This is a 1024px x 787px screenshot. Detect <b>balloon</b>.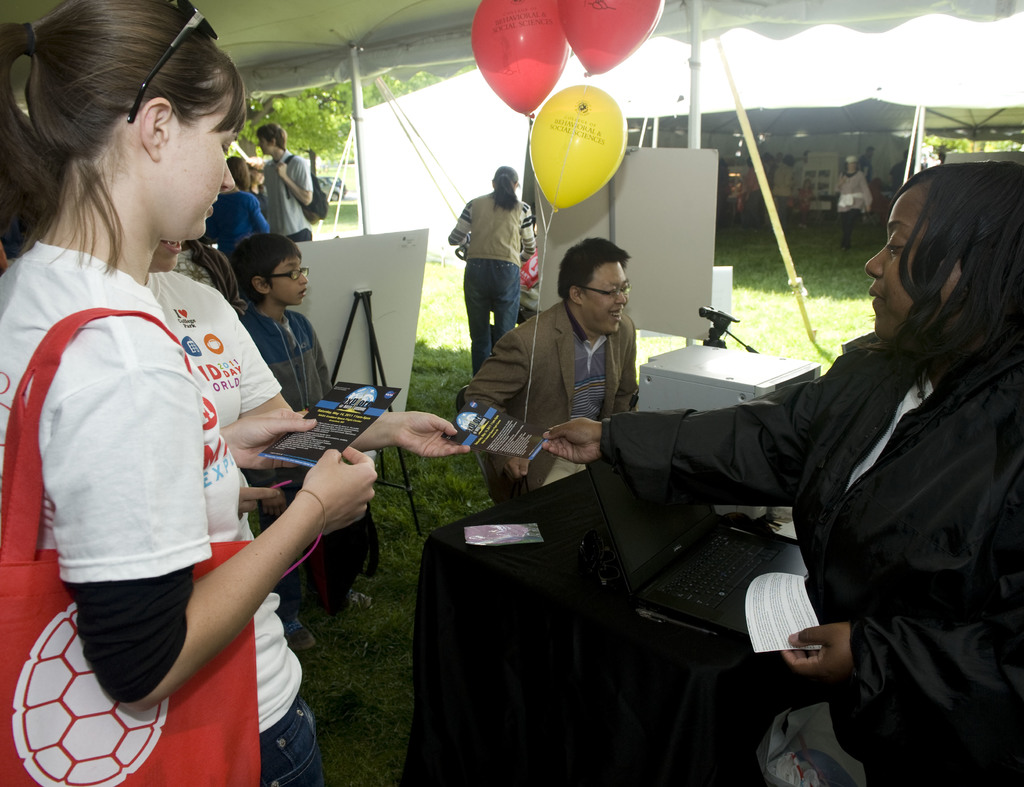
(555,0,667,76).
